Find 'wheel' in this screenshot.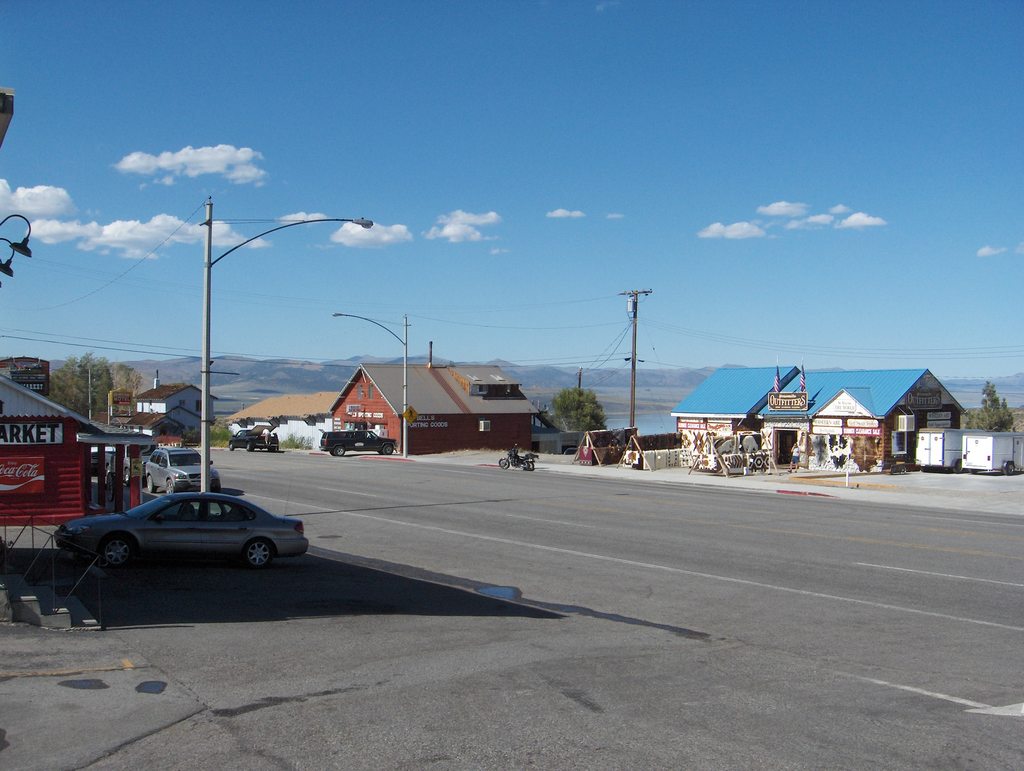
The bounding box for 'wheel' is [381,443,396,457].
